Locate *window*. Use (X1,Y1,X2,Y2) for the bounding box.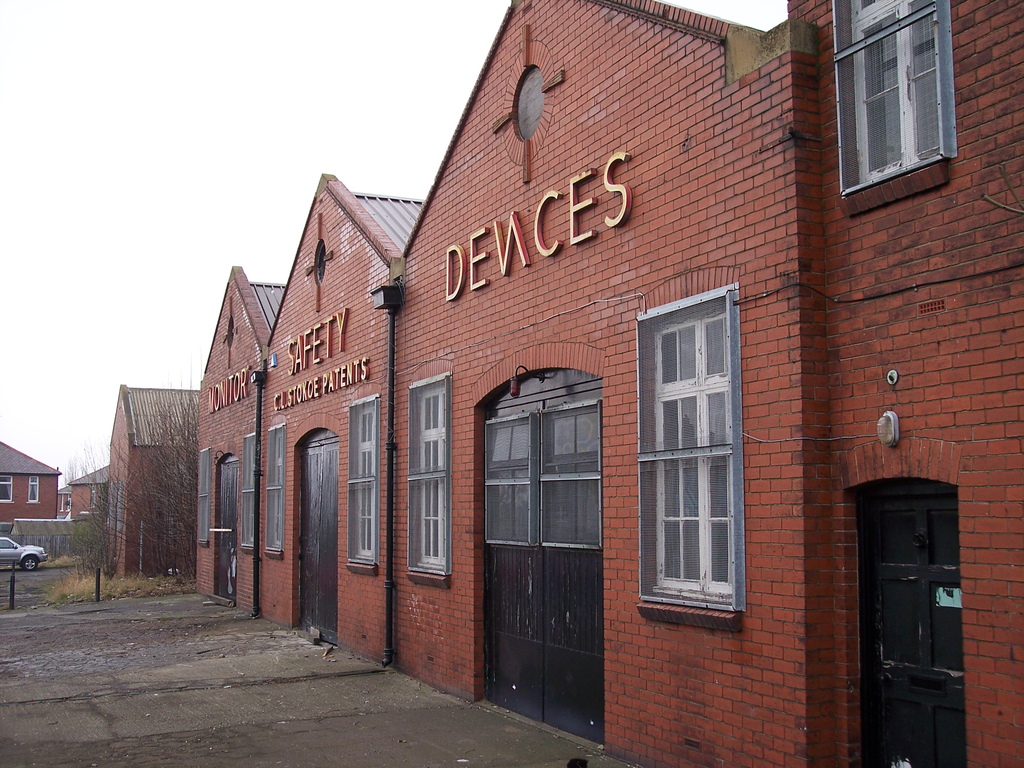
(22,474,41,508).
